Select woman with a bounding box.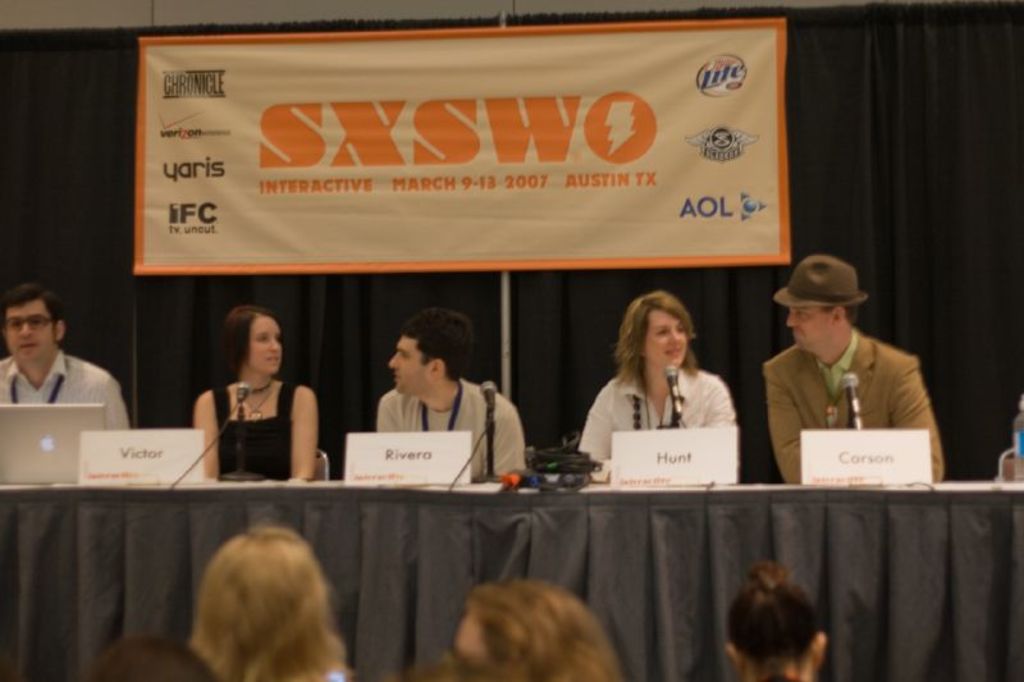
{"left": 577, "top": 290, "right": 737, "bottom": 480}.
